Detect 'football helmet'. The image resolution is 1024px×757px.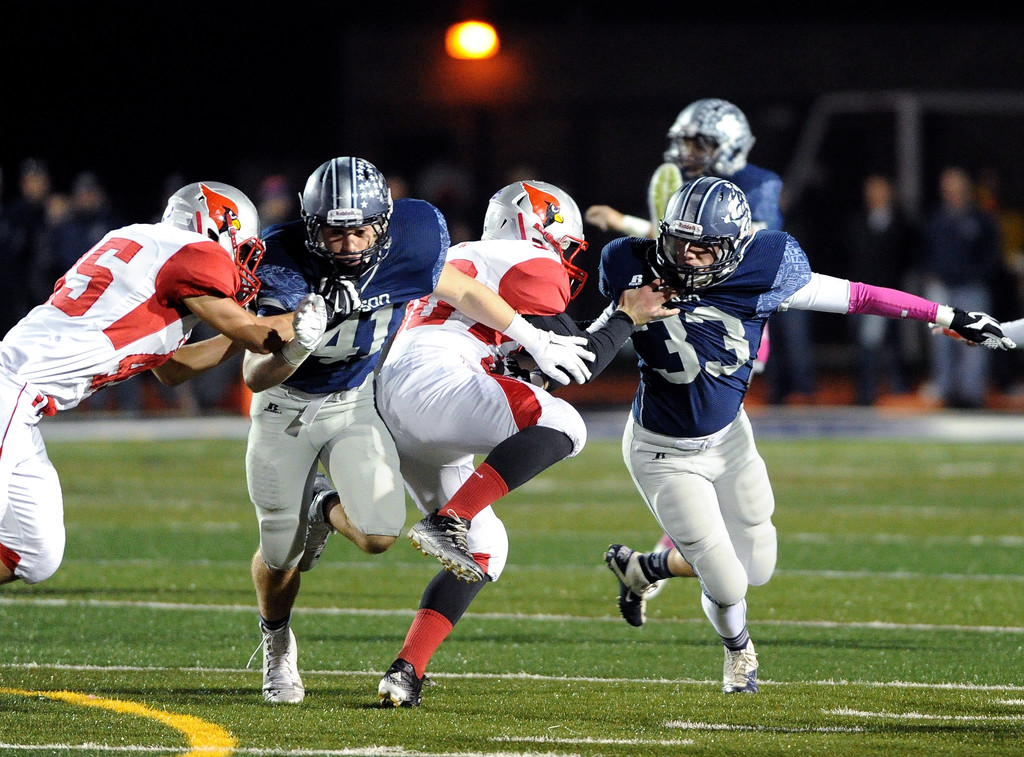
bbox=(650, 172, 755, 296).
